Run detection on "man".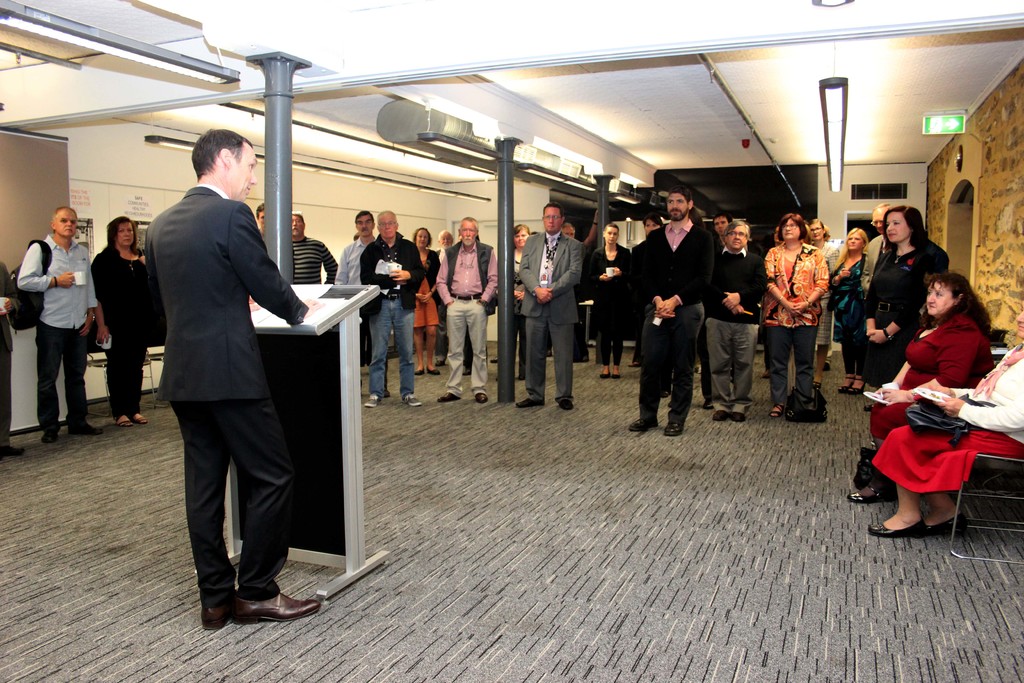
Result: x1=628, y1=186, x2=717, y2=440.
